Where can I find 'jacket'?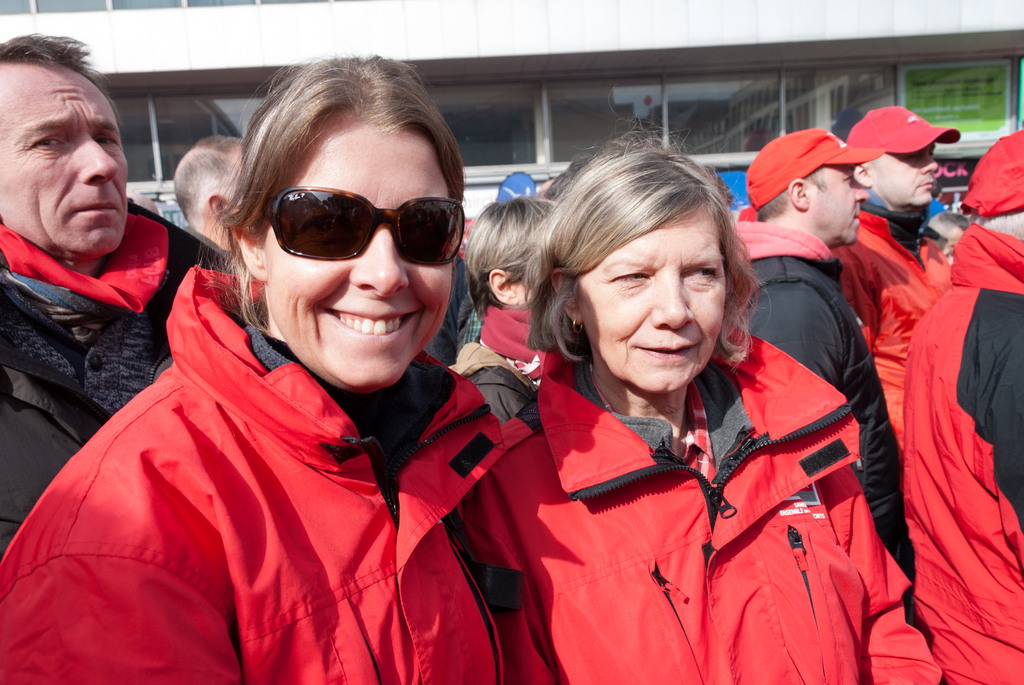
You can find it at region(461, 316, 941, 684).
